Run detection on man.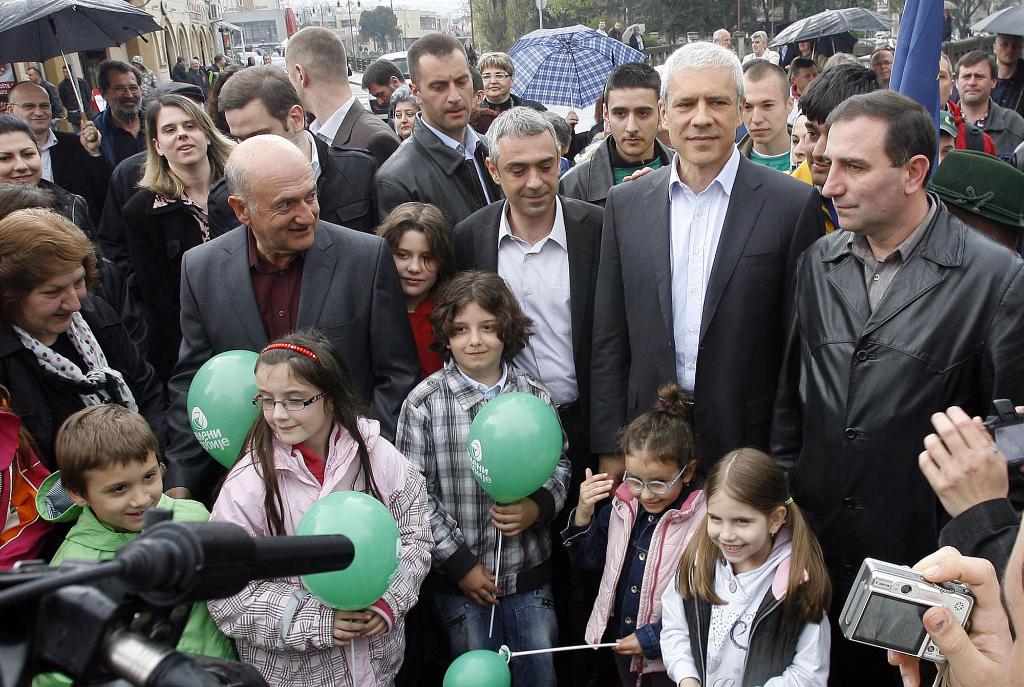
Result: {"left": 870, "top": 49, "right": 895, "bottom": 85}.
